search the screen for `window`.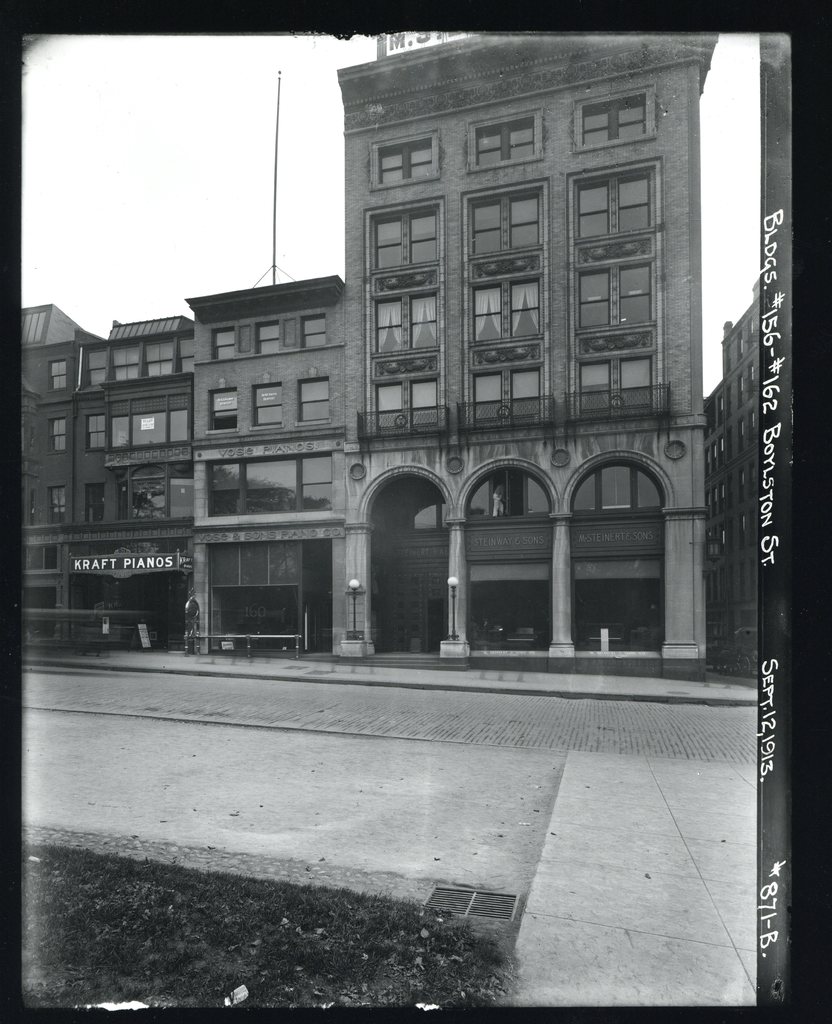
Found at <bbox>377, 291, 438, 354</bbox>.
